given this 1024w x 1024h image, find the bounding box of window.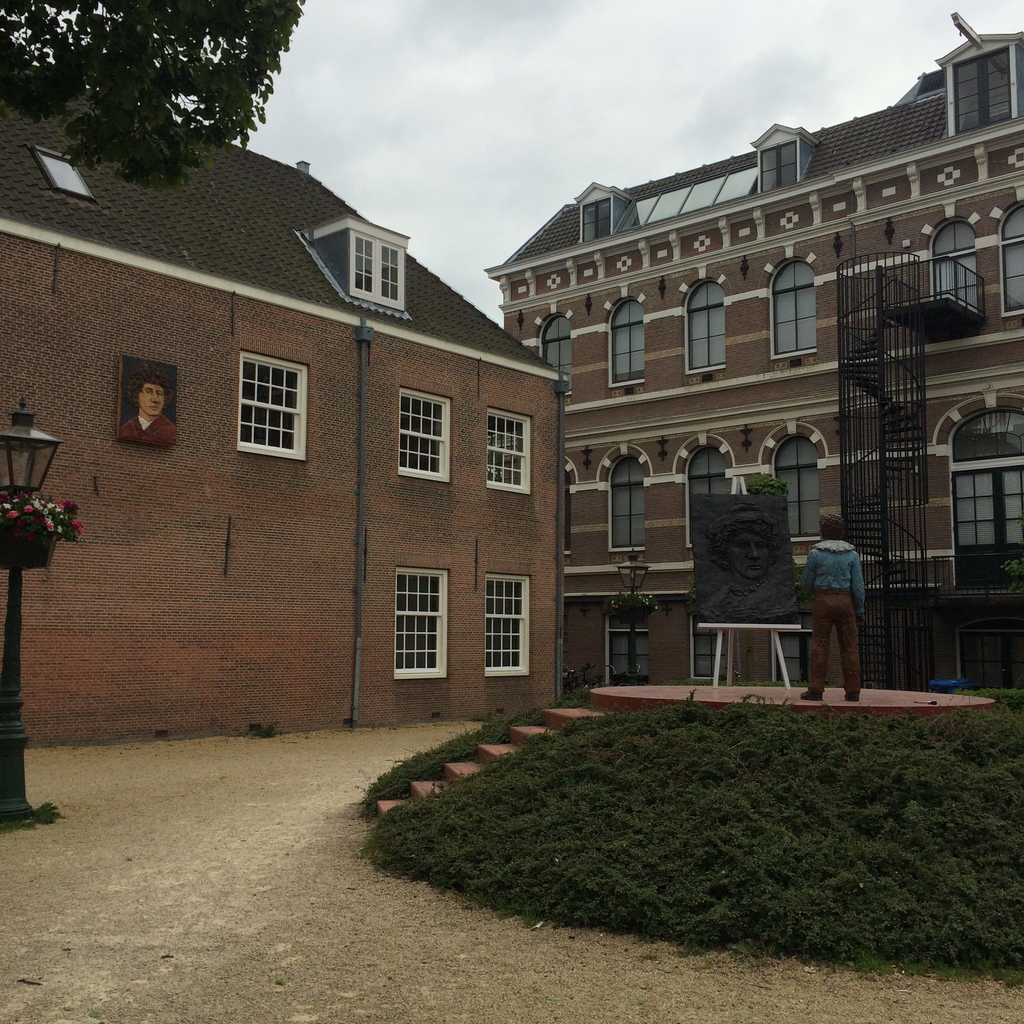
(x1=955, y1=45, x2=1009, y2=135).
